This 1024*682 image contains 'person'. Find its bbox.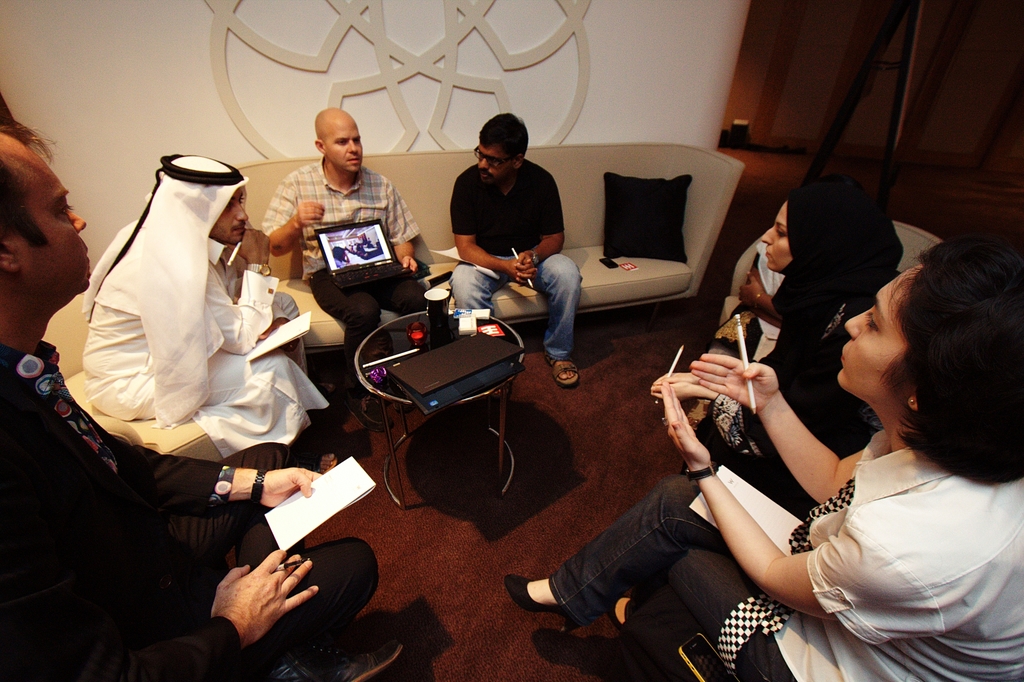
(527,229,1023,681).
